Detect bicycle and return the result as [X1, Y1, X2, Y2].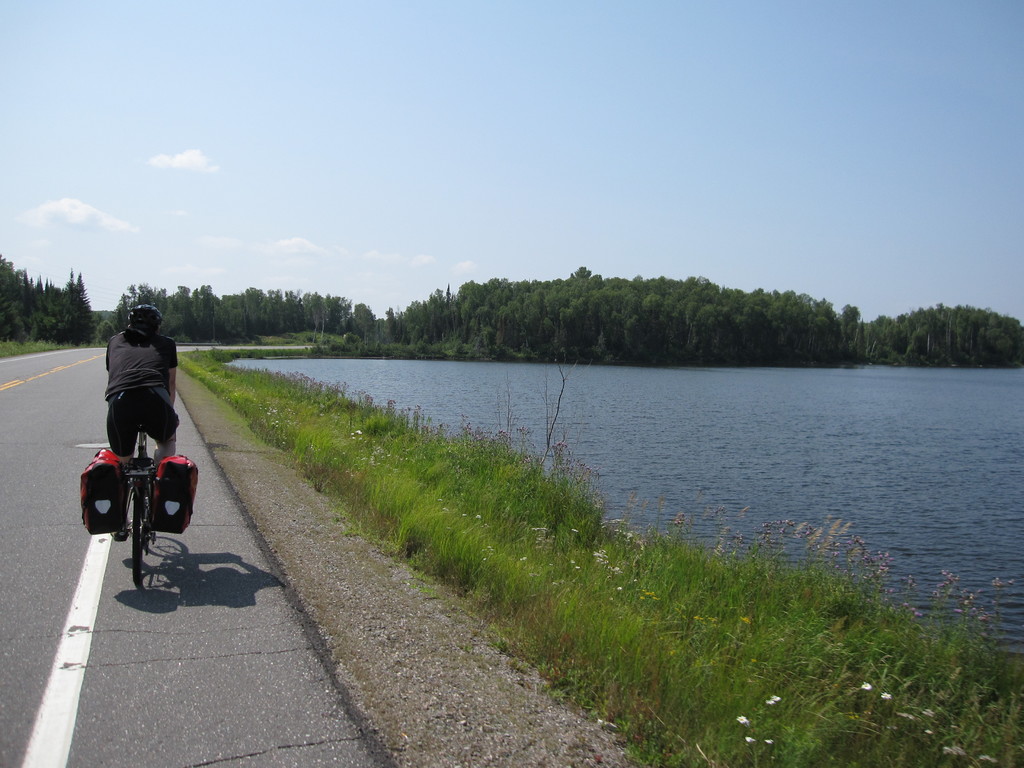
[76, 411, 182, 580].
